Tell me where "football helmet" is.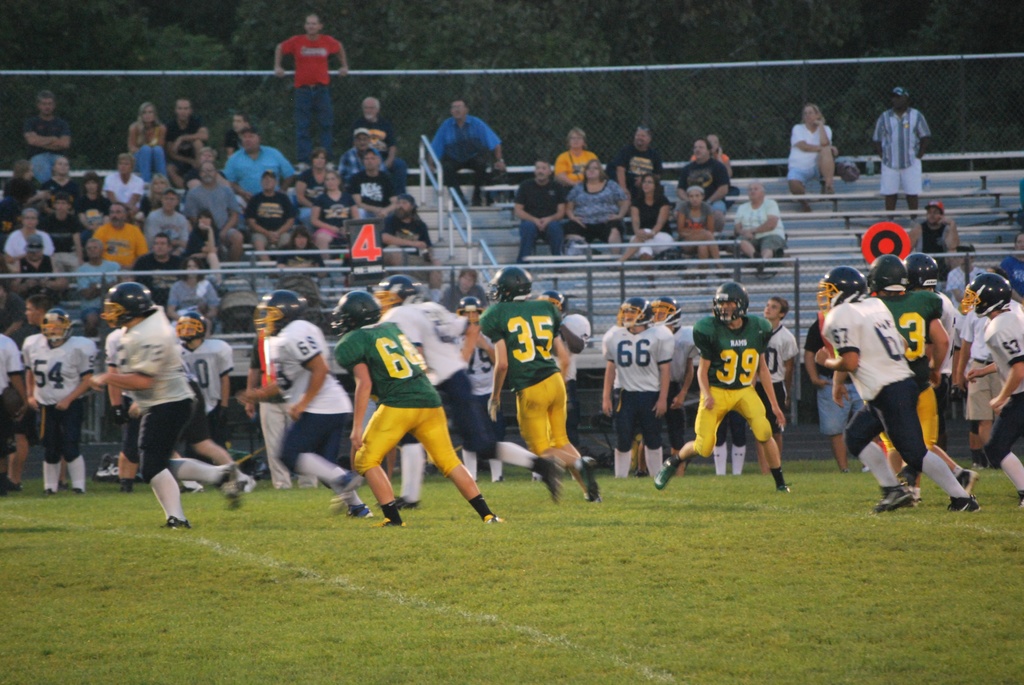
"football helmet" is at 40:303:70:345.
